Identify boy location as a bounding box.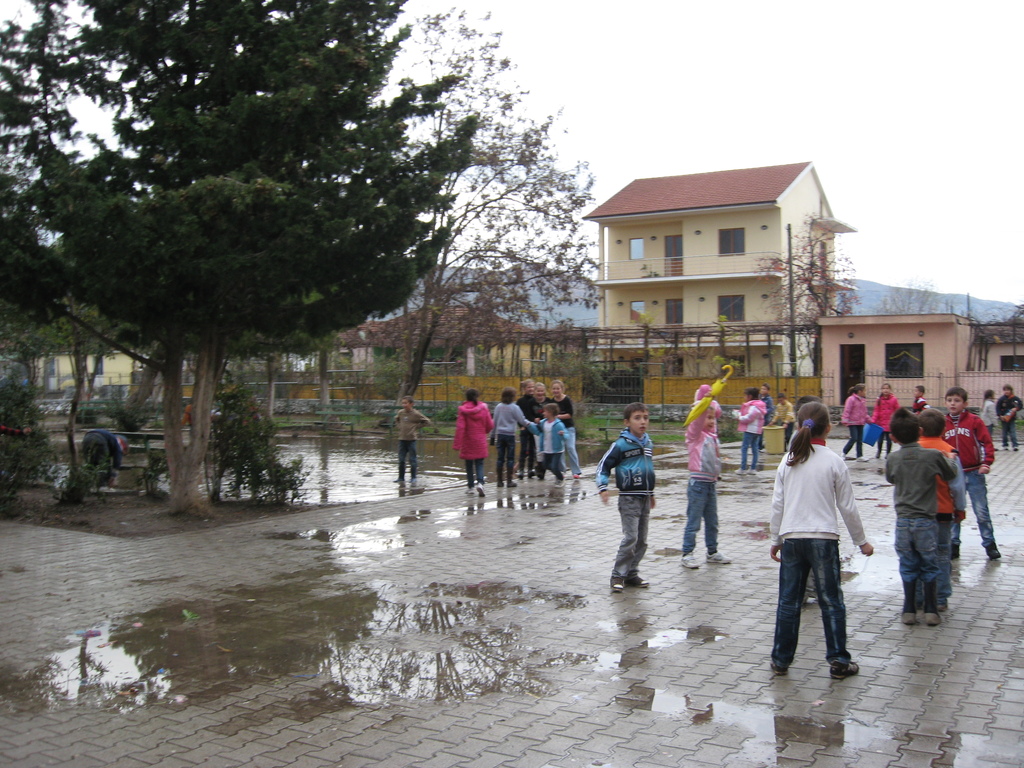
pyautogui.locateOnScreen(81, 426, 128, 486).
